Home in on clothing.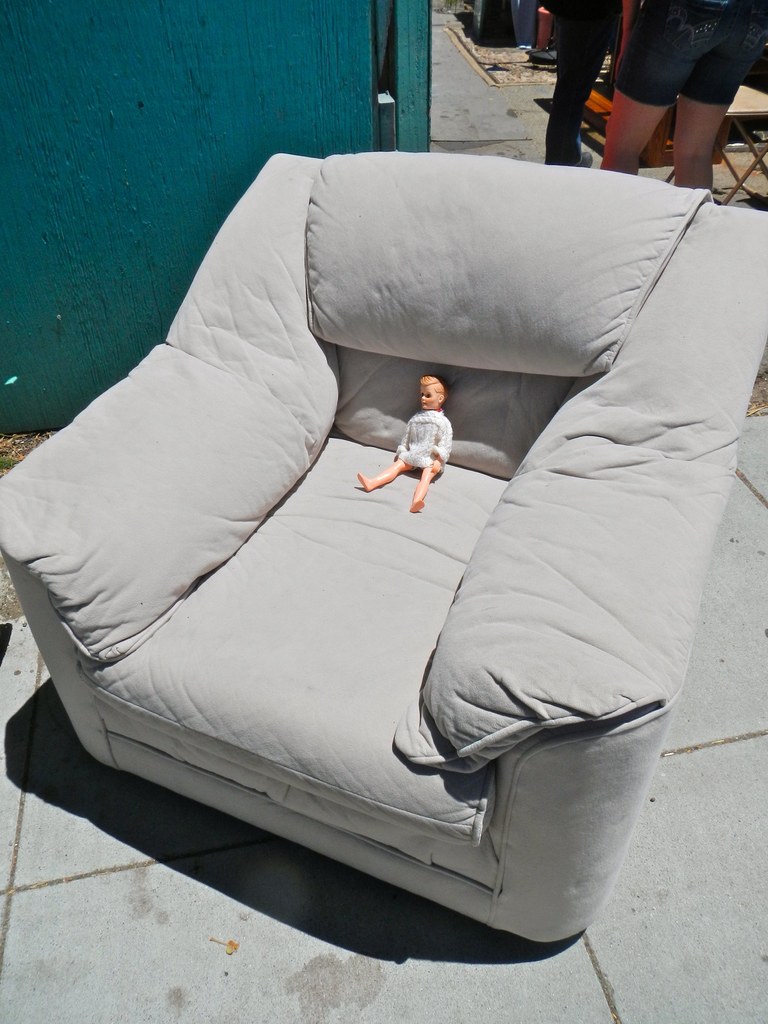
Homed in at {"x1": 397, "y1": 406, "x2": 458, "y2": 485}.
